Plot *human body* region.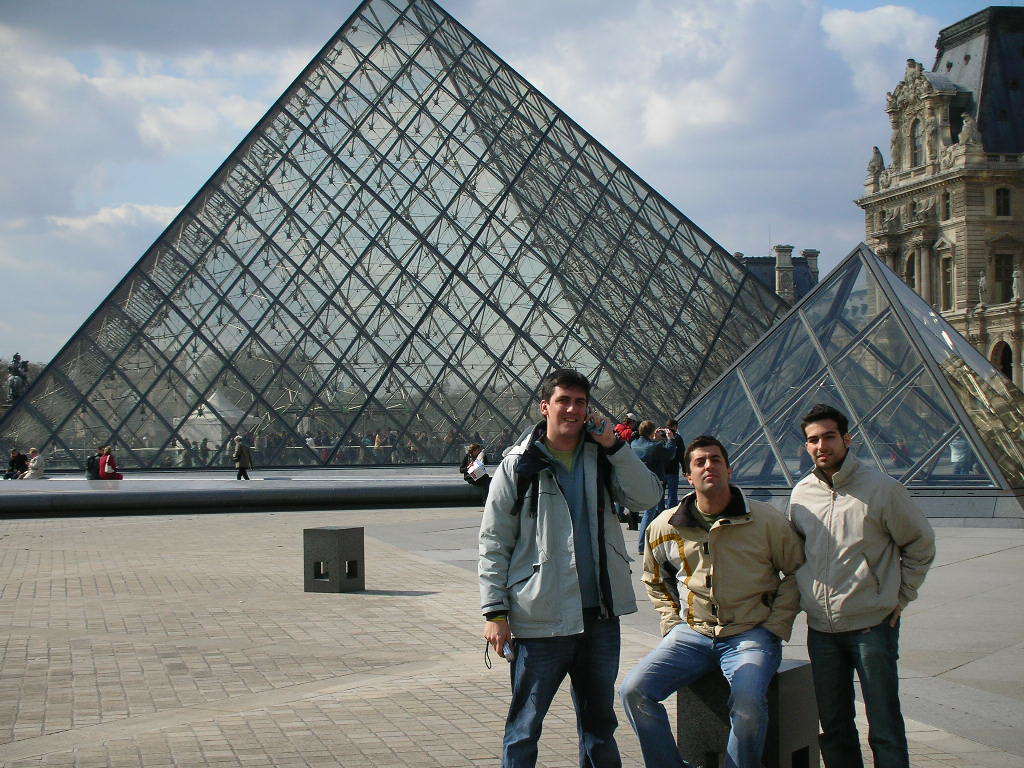
Plotted at region(618, 436, 807, 765).
